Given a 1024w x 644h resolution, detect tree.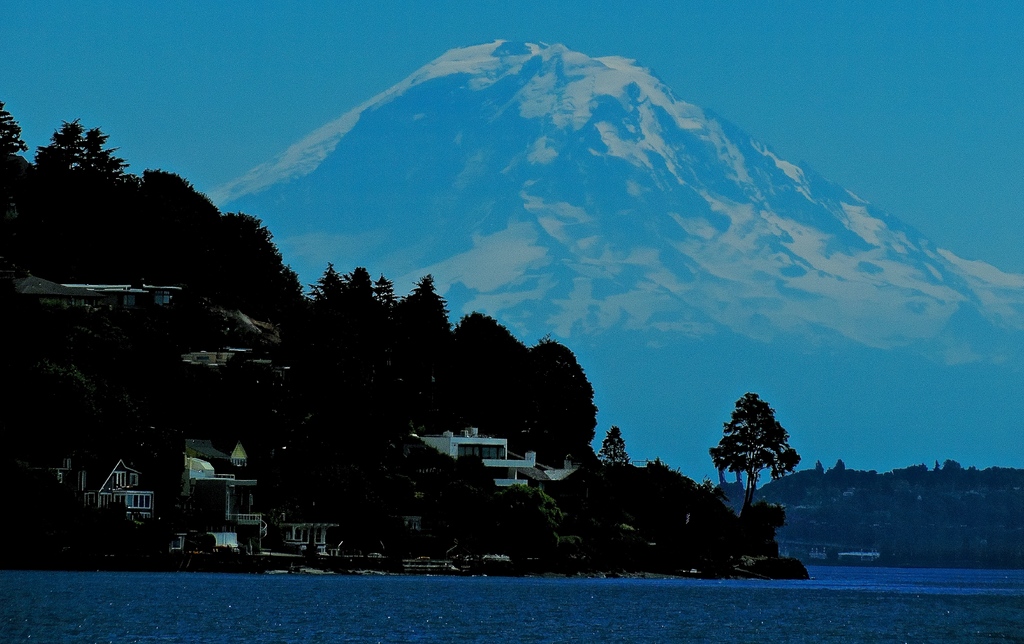
box(28, 117, 91, 188).
